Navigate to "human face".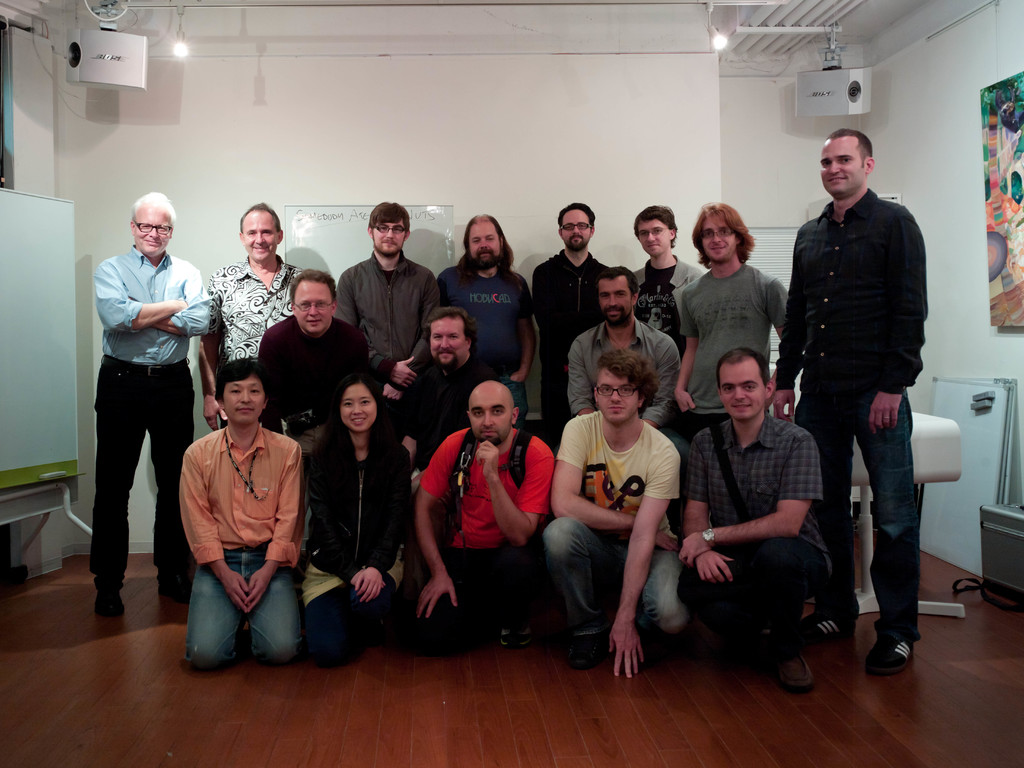
Navigation target: left=133, top=204, right=169, bottom=256.
